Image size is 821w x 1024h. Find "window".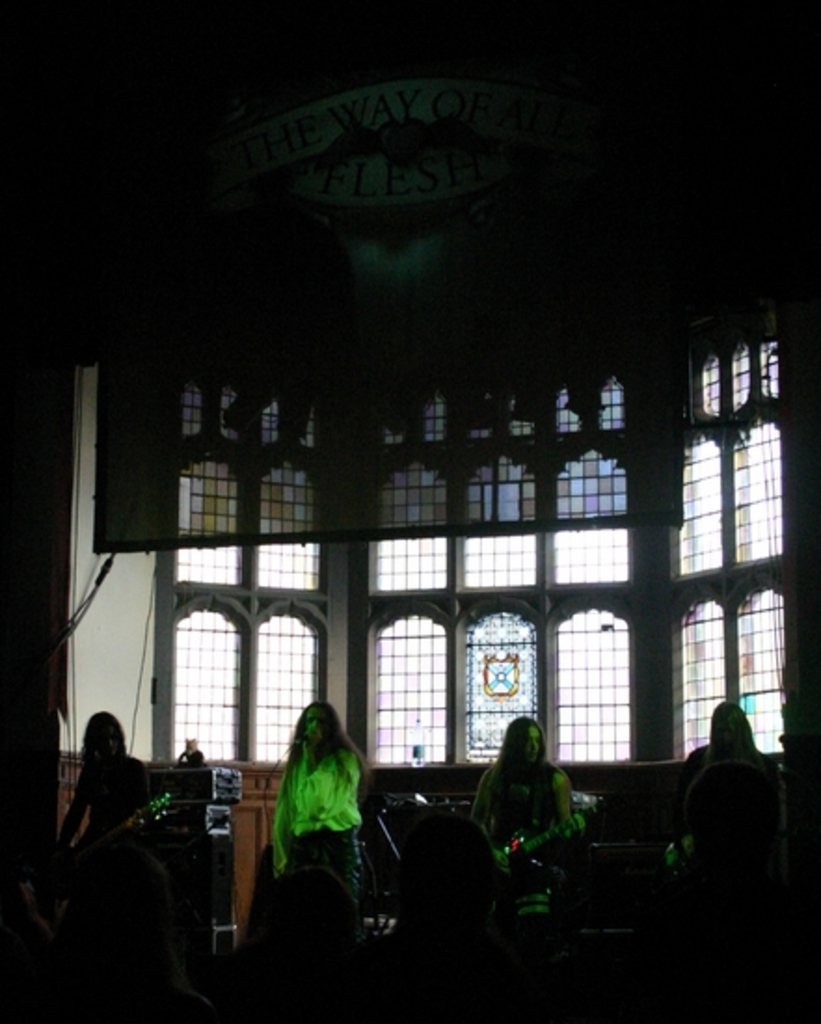
369/460/451/600.
